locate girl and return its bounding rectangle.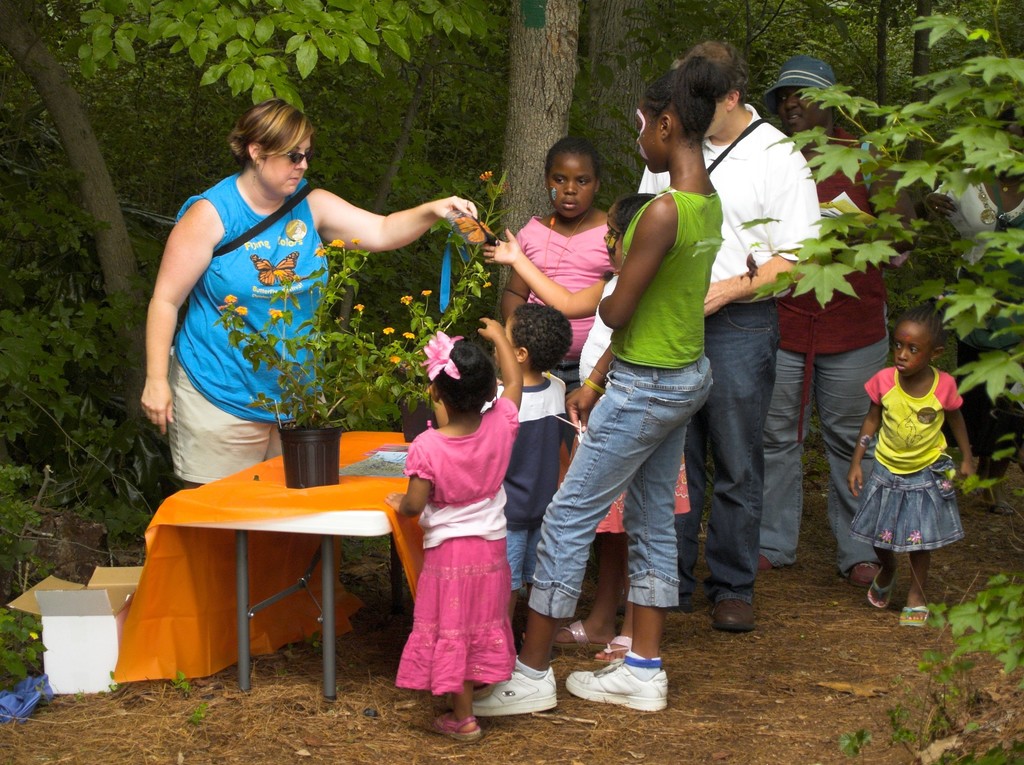
[x1=481, y1=191, x2=691, y2=661].
